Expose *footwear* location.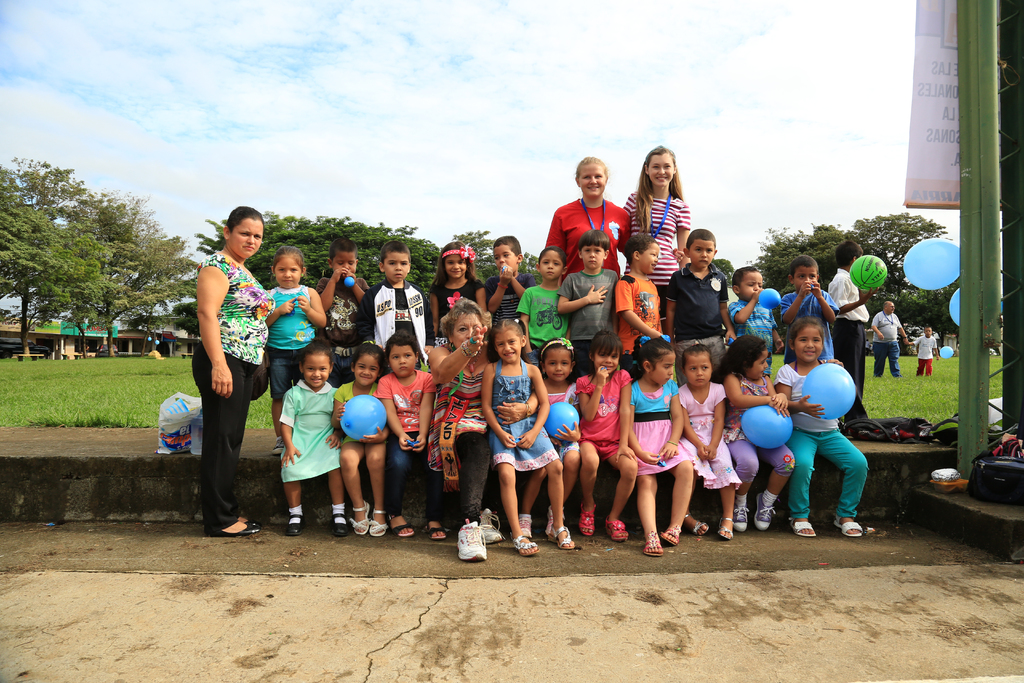
Exposed at {"left": 477, "top": 506, "right": 506, "bottom": 542}.
